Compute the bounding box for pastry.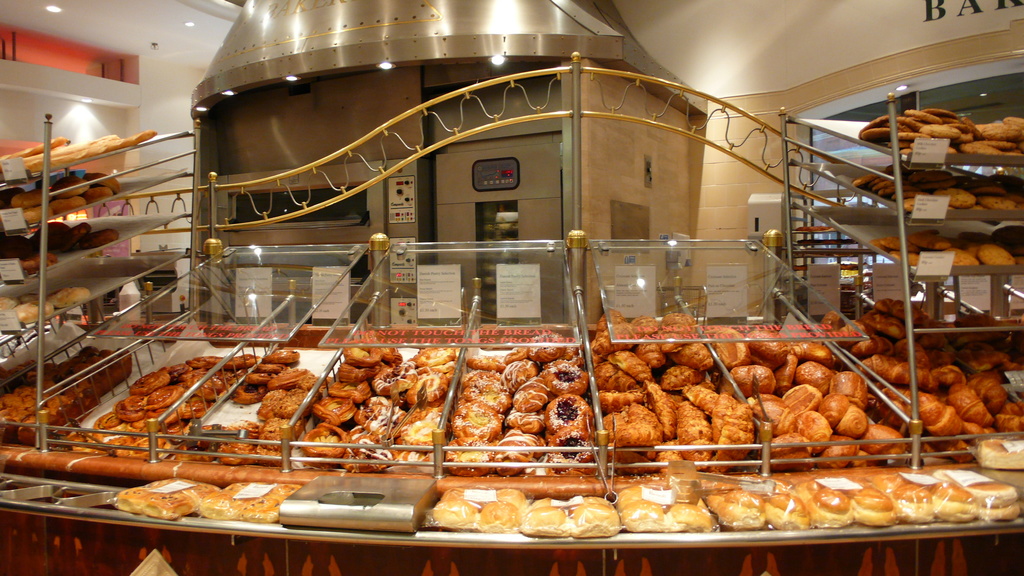
rect(453, 368, 507, 454).
